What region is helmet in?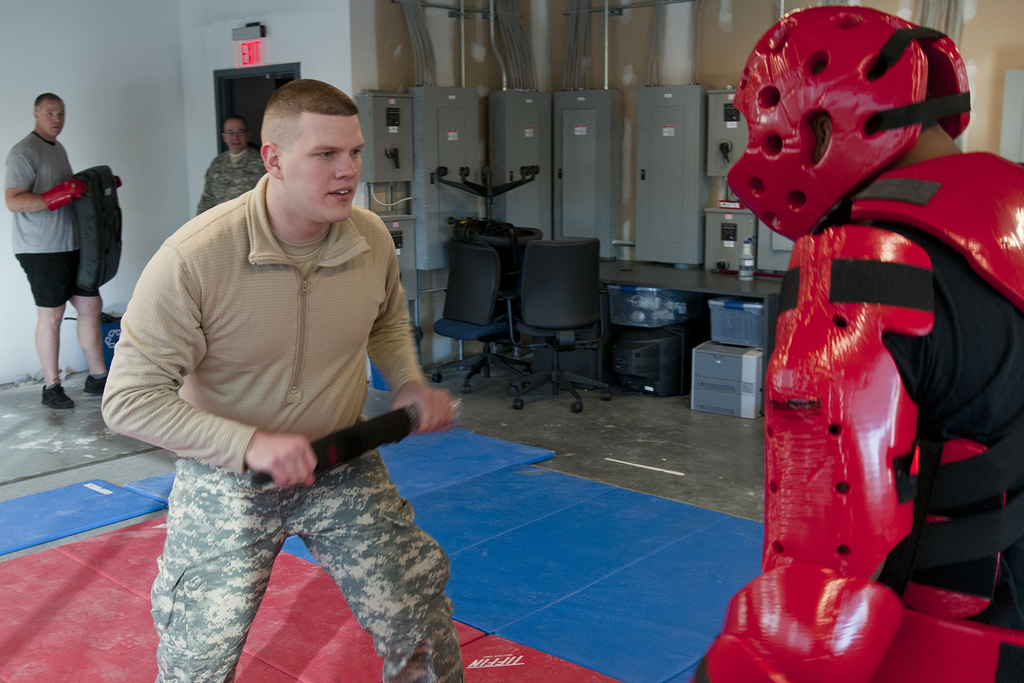
bbox=(734, 21, 986, 241).
